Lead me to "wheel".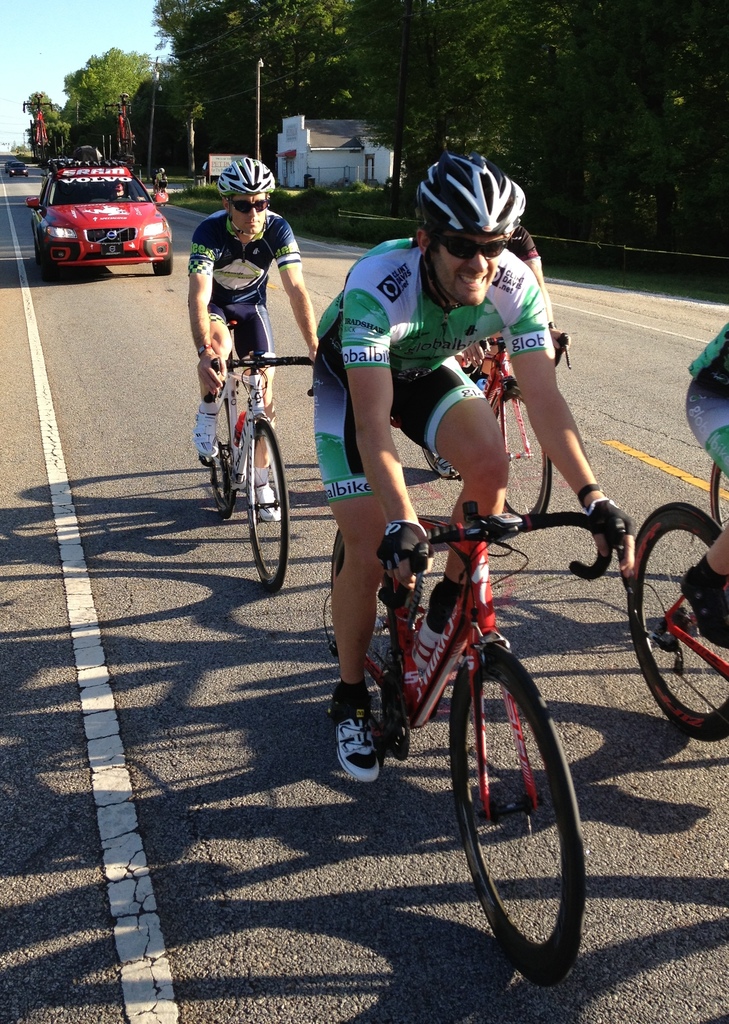
Lead to box(455, 646, 588, 956).
